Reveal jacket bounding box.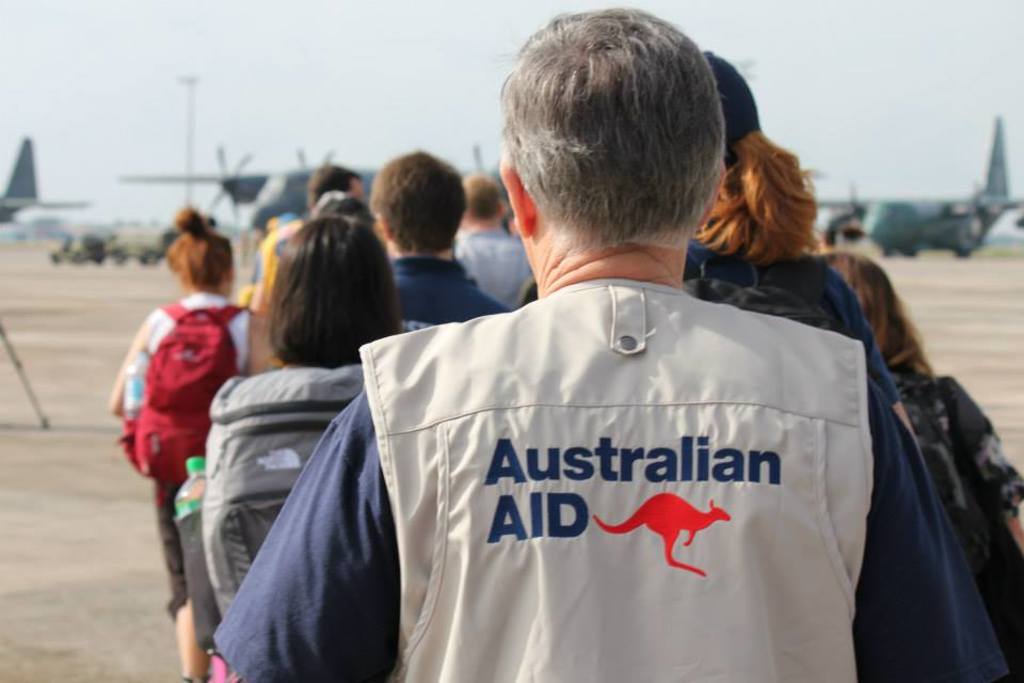
Revealed: [x1=679, y1=242, x2=1012, y2=682].
